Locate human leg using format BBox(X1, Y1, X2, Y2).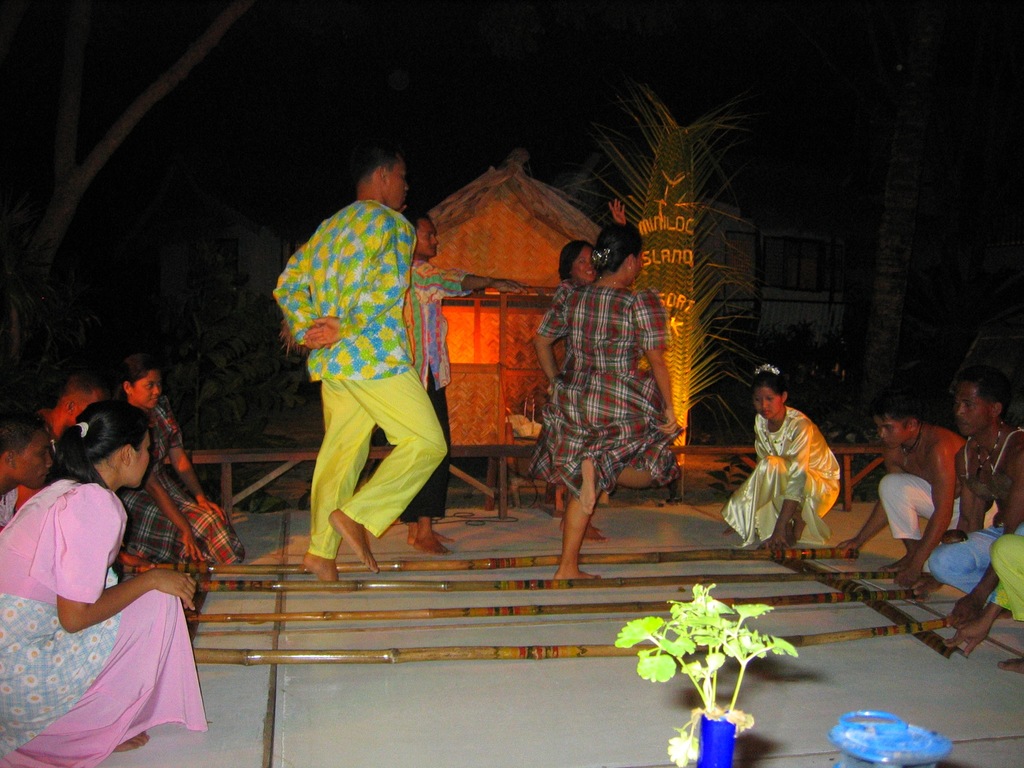
BBox(723, 454, 838, 538).
